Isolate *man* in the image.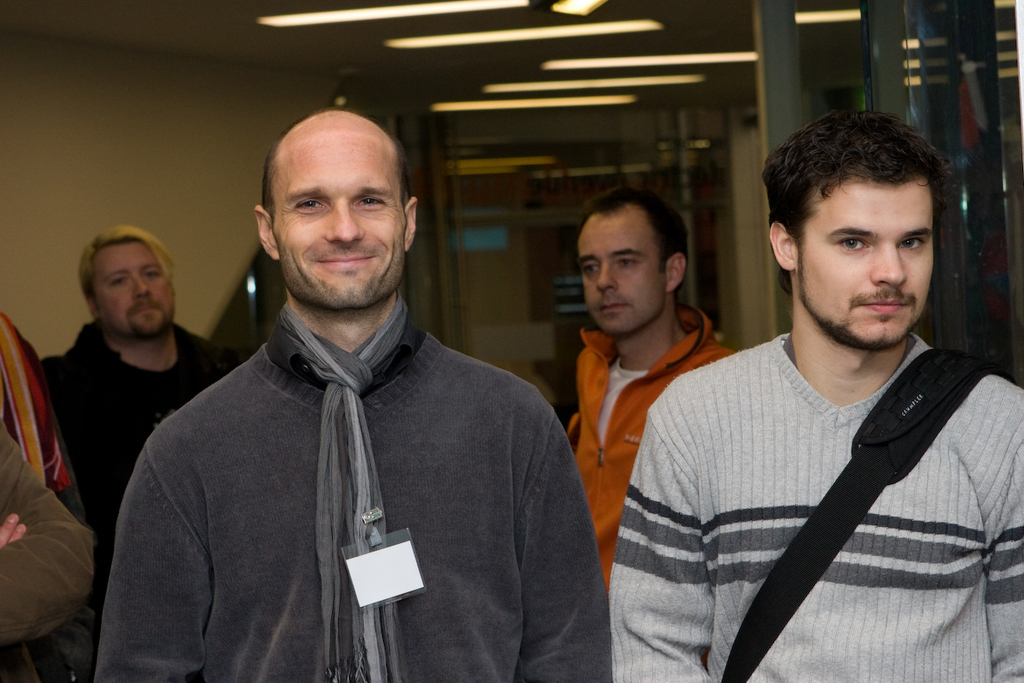
Isolated region: (left=84, top=100, right=615, bottom=682).
